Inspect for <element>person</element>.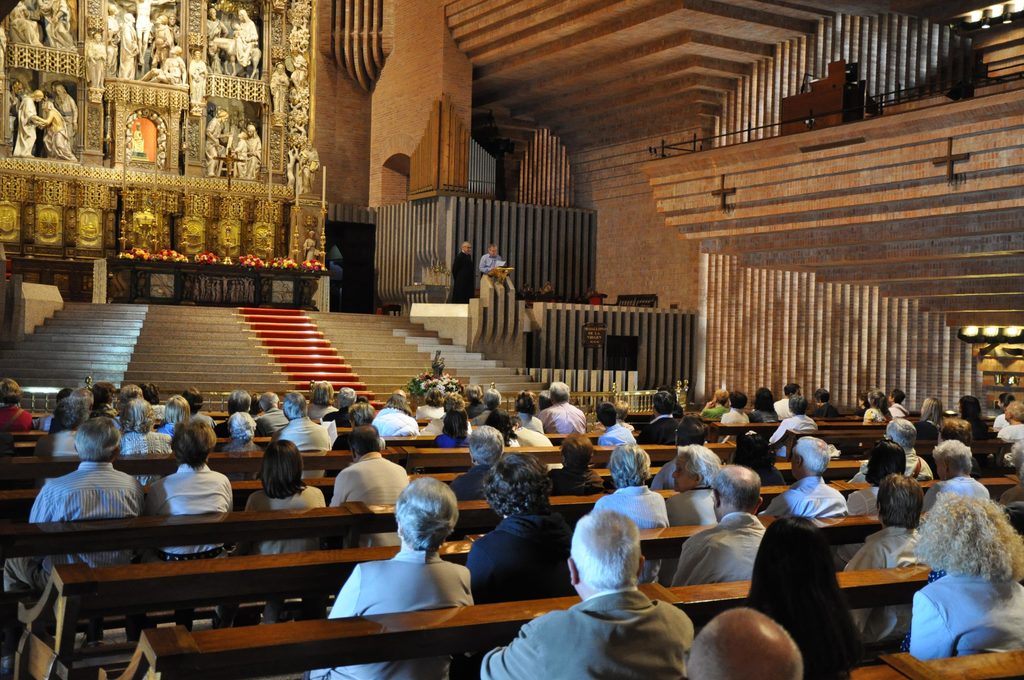
Inspection: [x1=208, y1=109, x2=229, y2=178].
